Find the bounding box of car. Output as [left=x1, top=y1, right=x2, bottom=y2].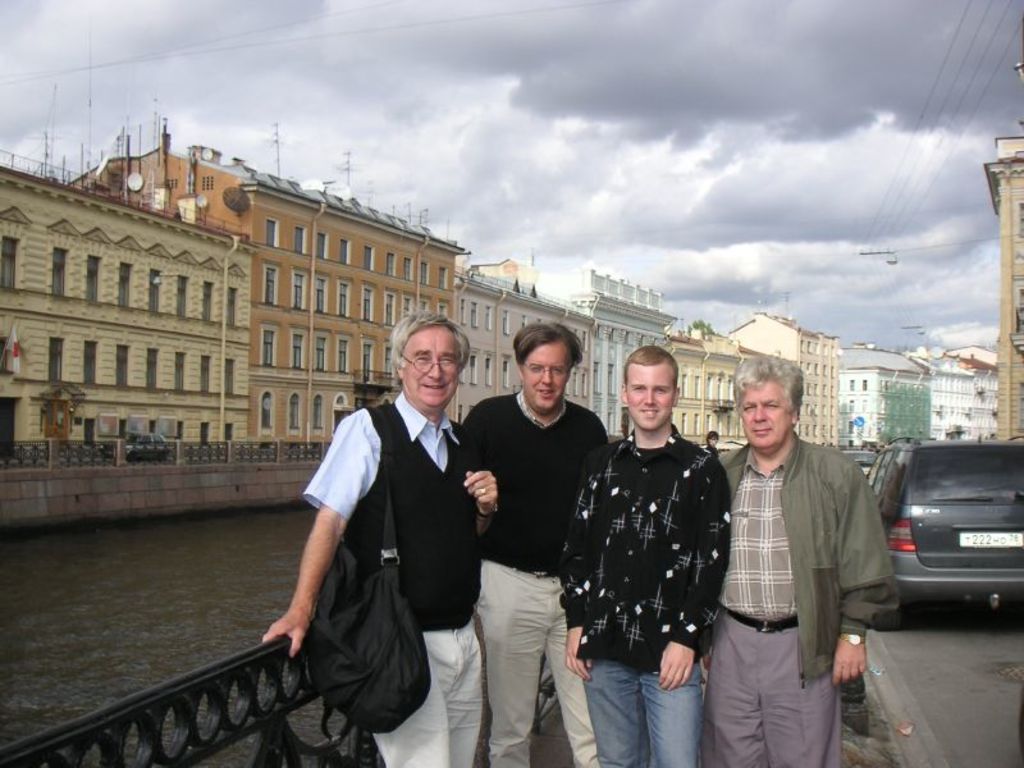
[left=861, top=431, right=1023, bottom=636].
